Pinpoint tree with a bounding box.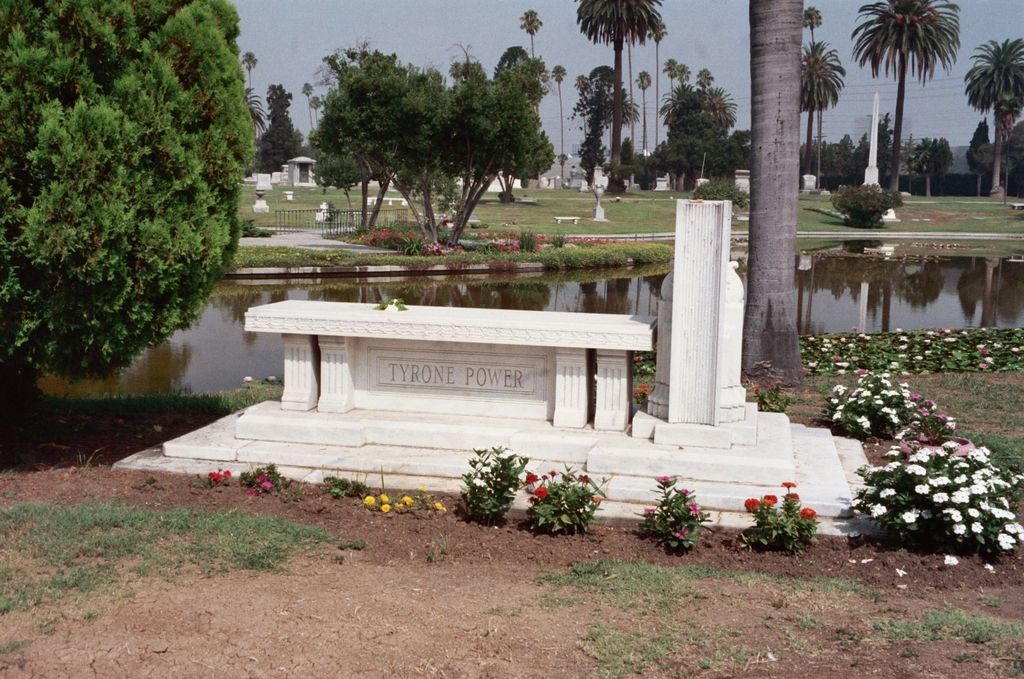
bbox(517, 1, 552, 72).
